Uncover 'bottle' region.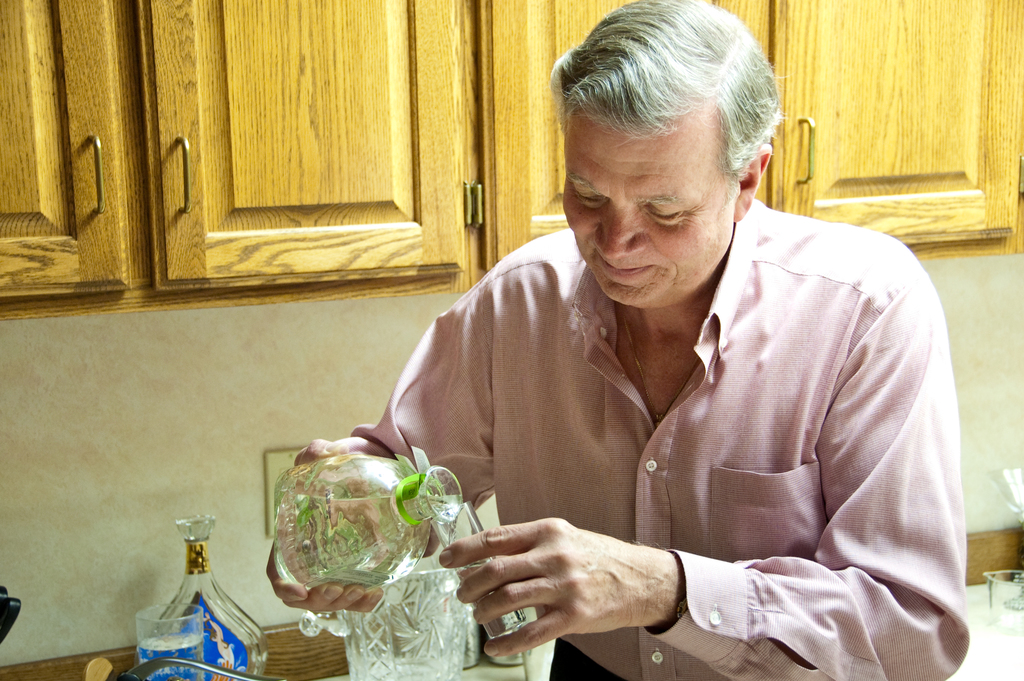
Uncovered: box(275, 447, 465, 594).
